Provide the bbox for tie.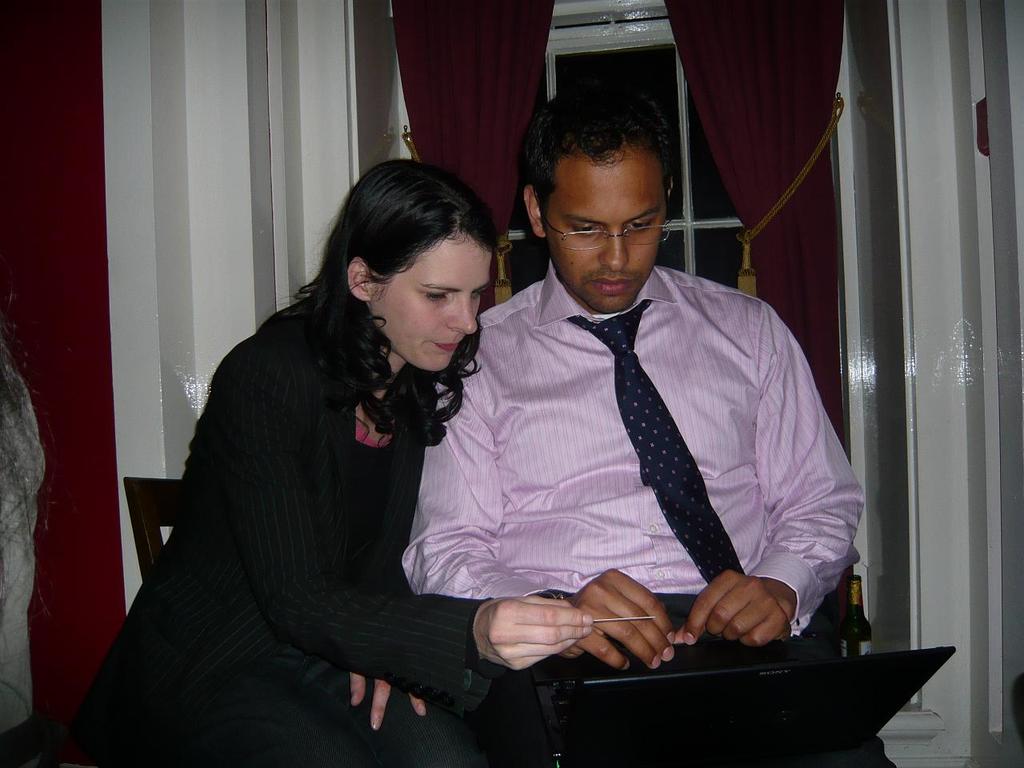
566/296/743/582.
